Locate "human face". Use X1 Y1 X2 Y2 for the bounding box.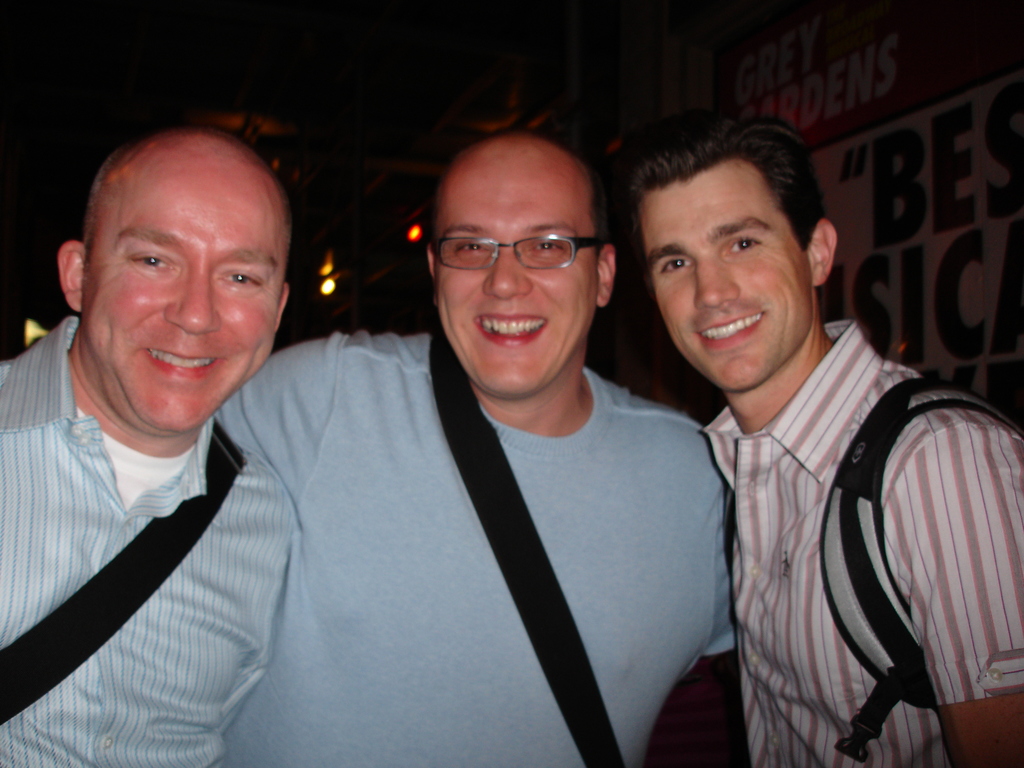
74 171 278 431.
